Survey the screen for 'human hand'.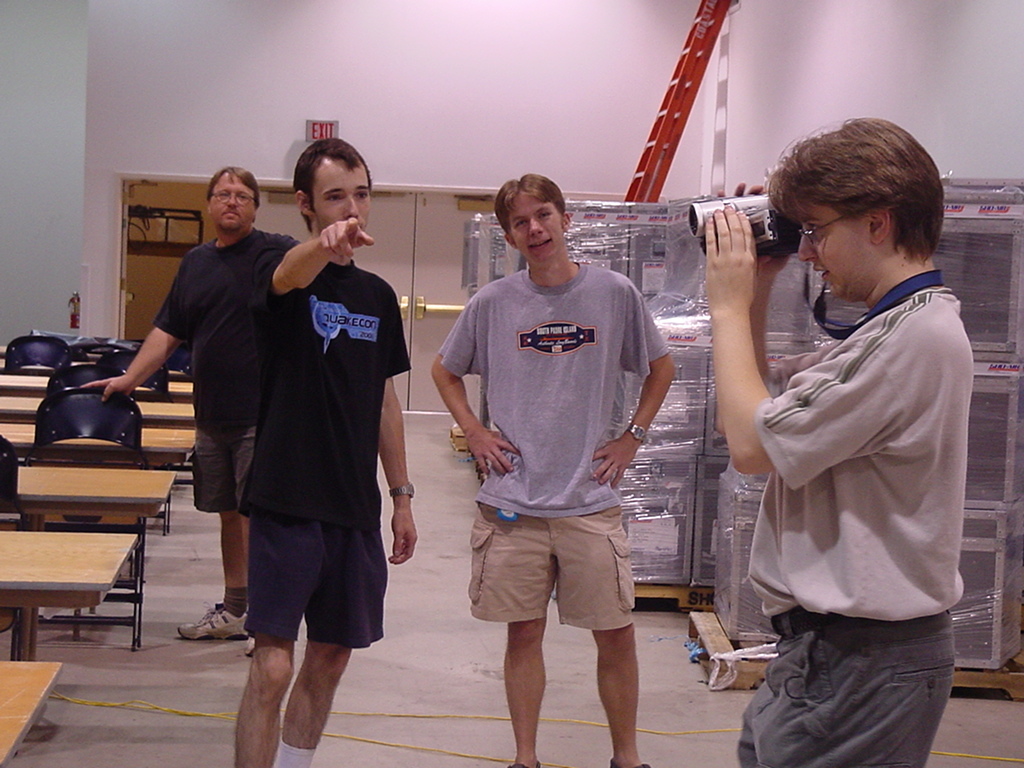
Survey found: [467, 427, 523, 477].
